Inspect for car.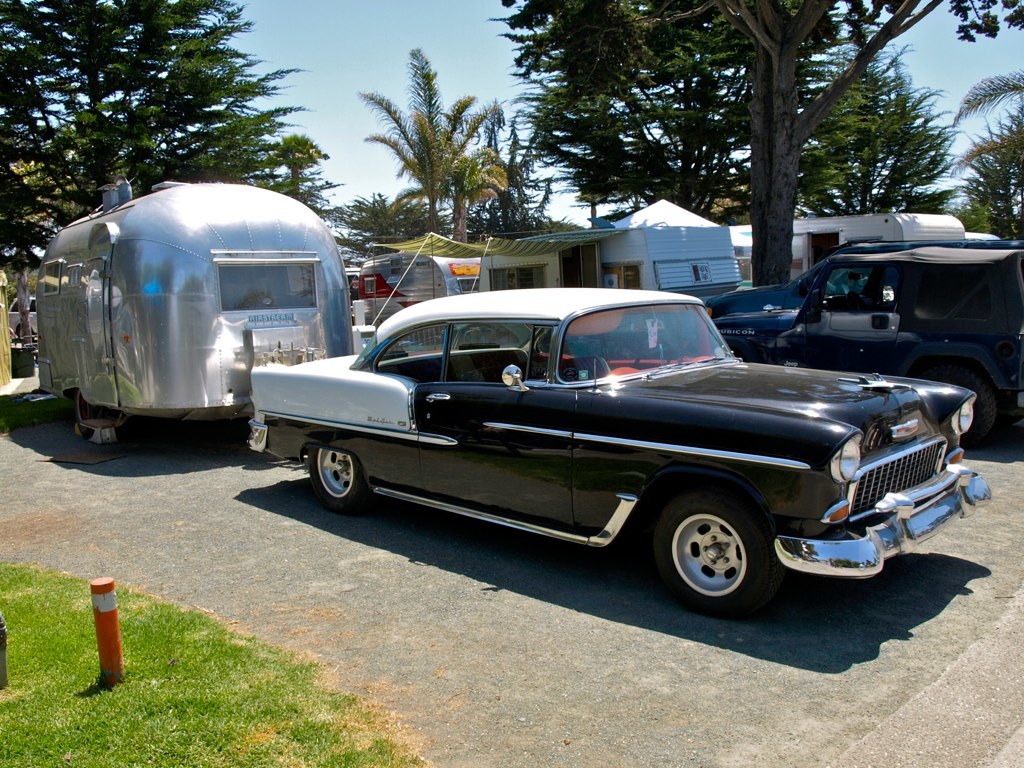
Inspection: <box>707,243,1023,418</box>.
